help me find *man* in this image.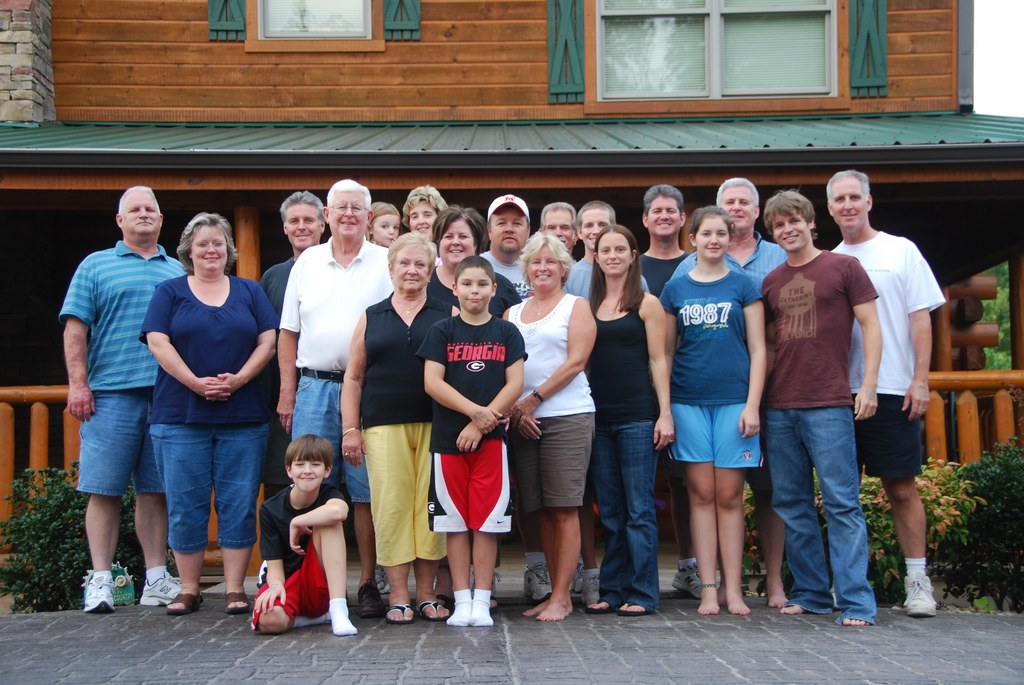
Found it: 53 192 202 616.
